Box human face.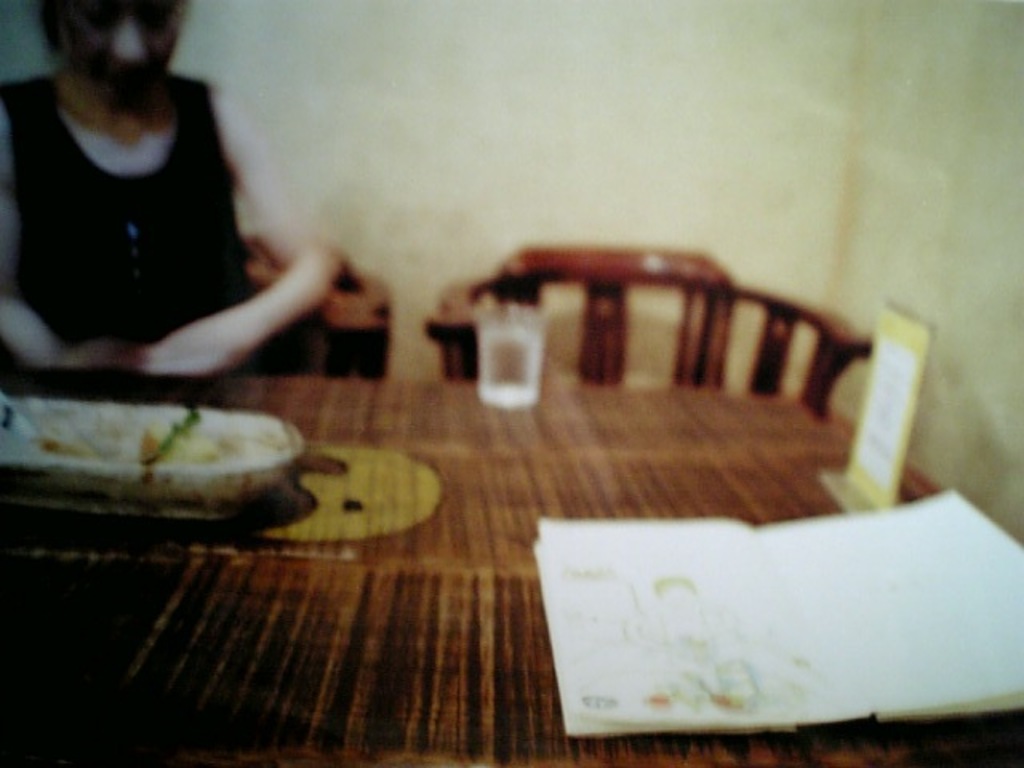
pyautogui.locateOnScreen(48, 0, 179, 99).
